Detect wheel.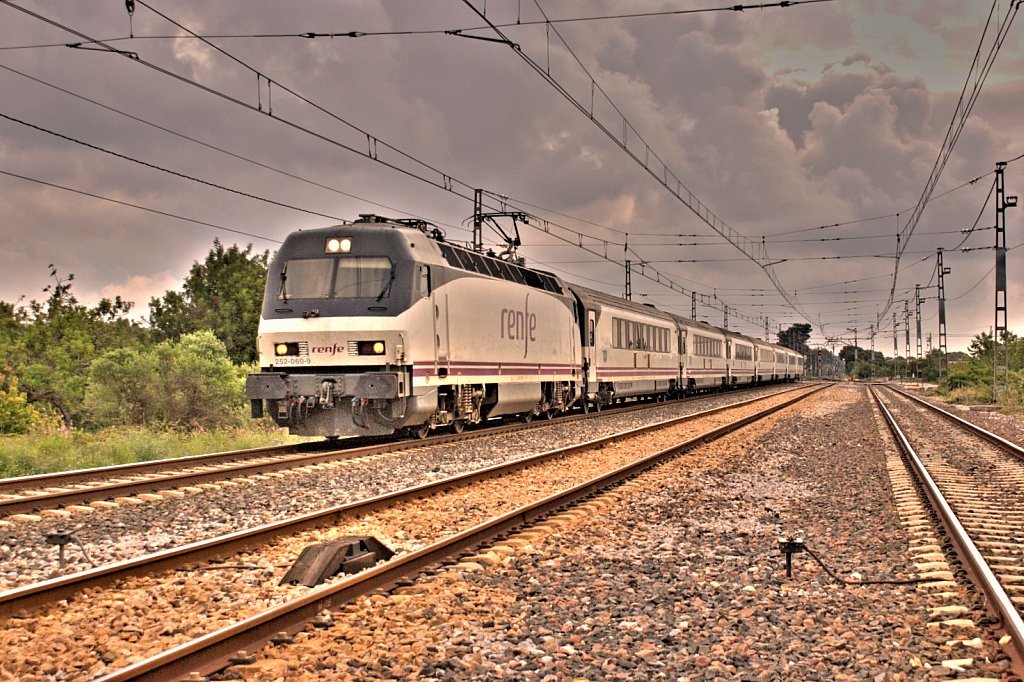
Detected at [581,398,591,414].
